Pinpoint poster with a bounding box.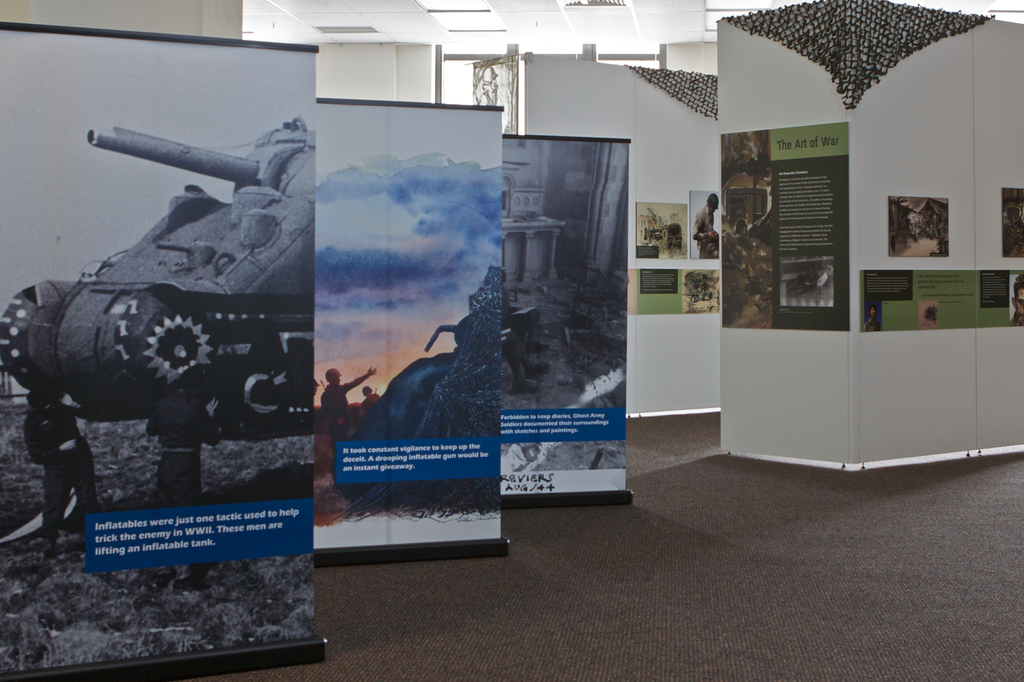
(x1=860, y1=269, x2=1023, y2=333).
